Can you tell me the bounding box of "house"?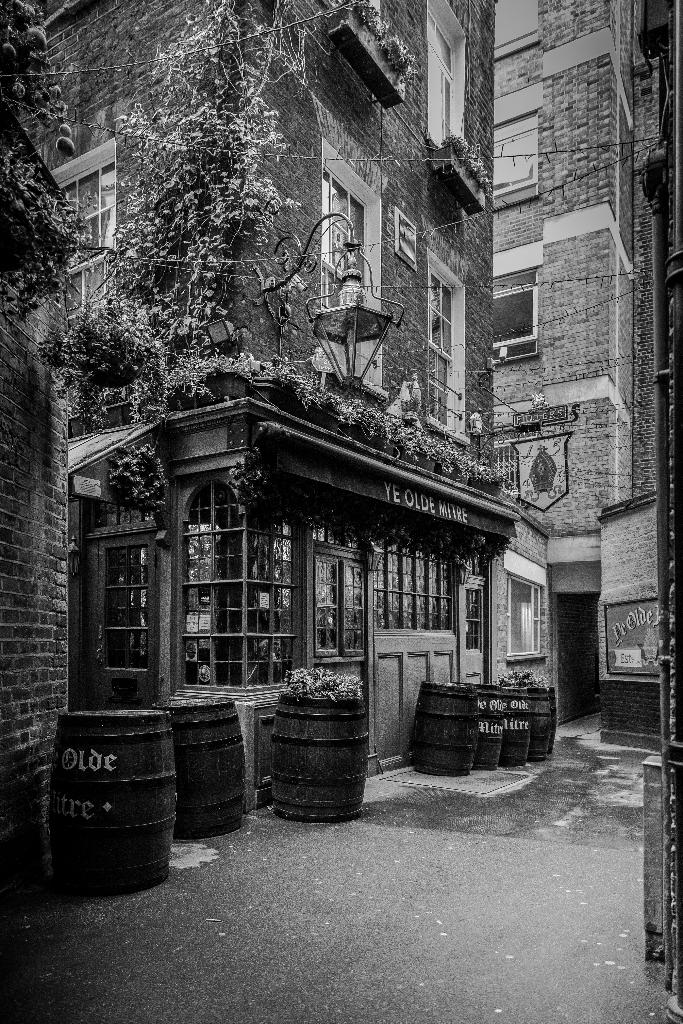
bbox=(6, 0, 500, 468).
